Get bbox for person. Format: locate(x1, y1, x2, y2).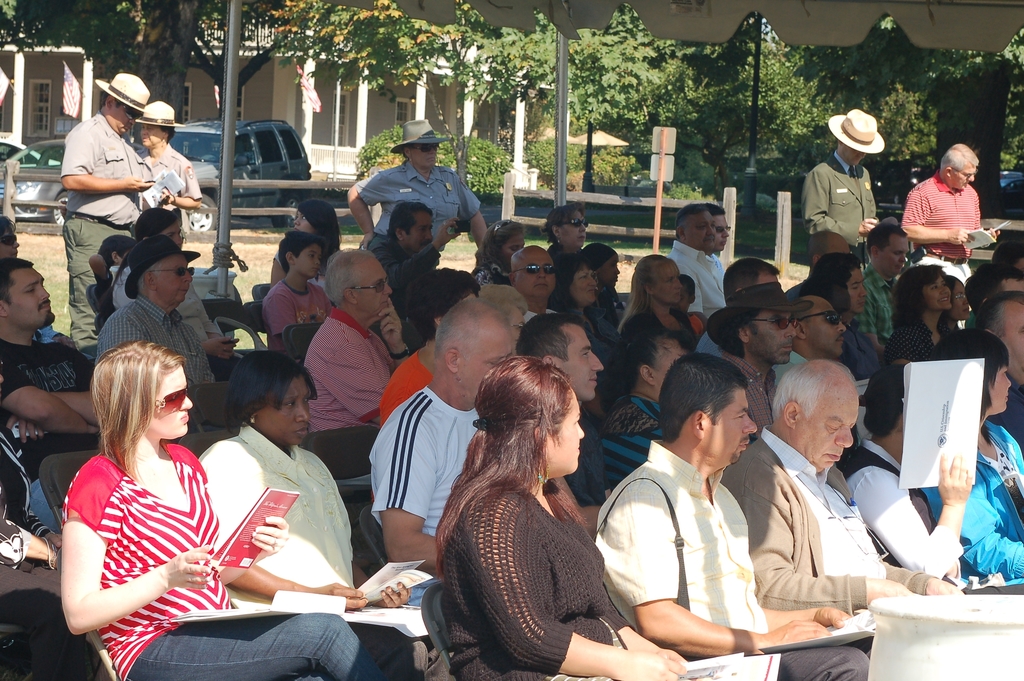
locate(140, 104, 205, 254).
